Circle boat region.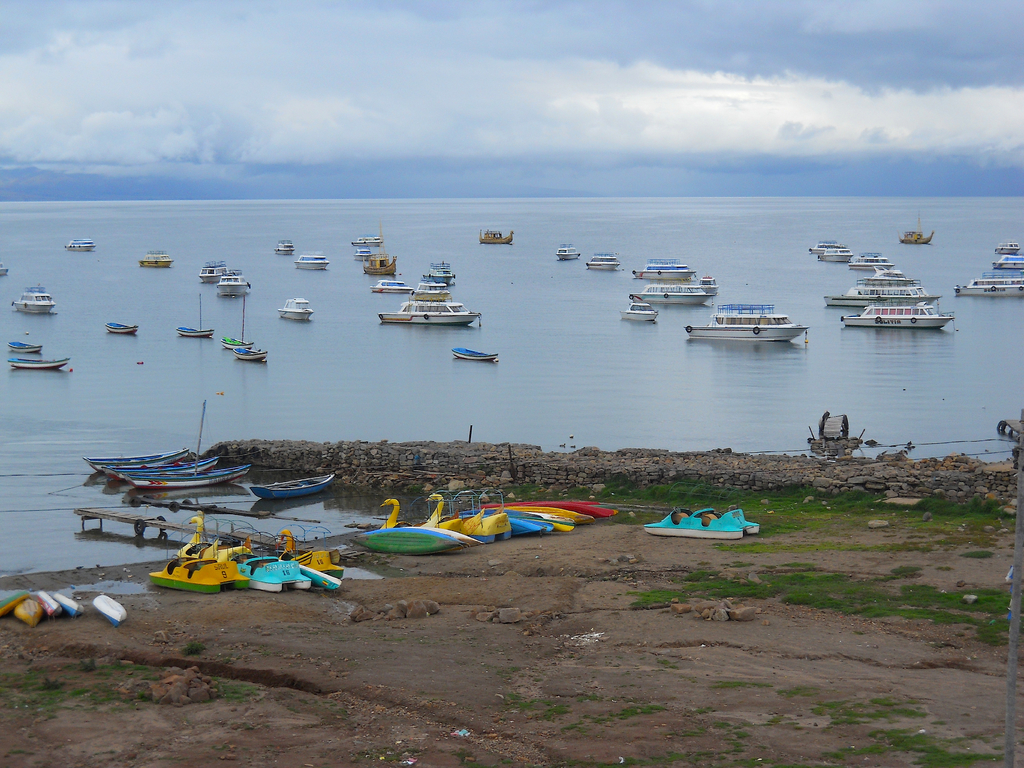
Region: Rect(814, 249, 855, 262).
